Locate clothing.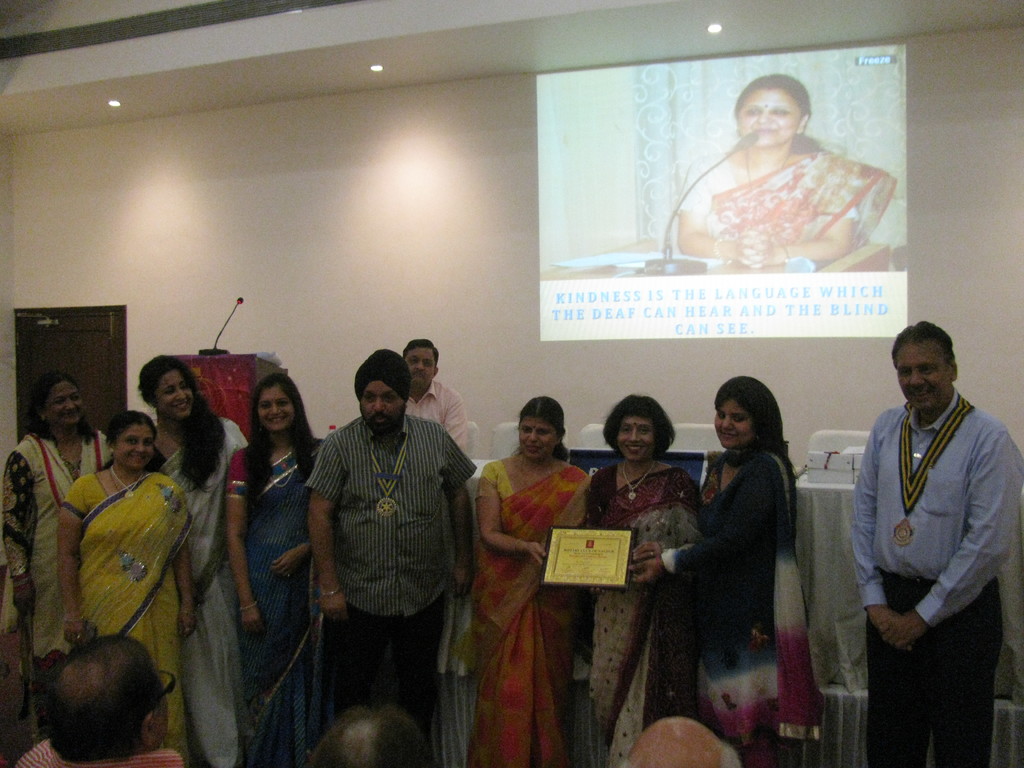
Bounding box: Rect(403, 377, 469, 445).
